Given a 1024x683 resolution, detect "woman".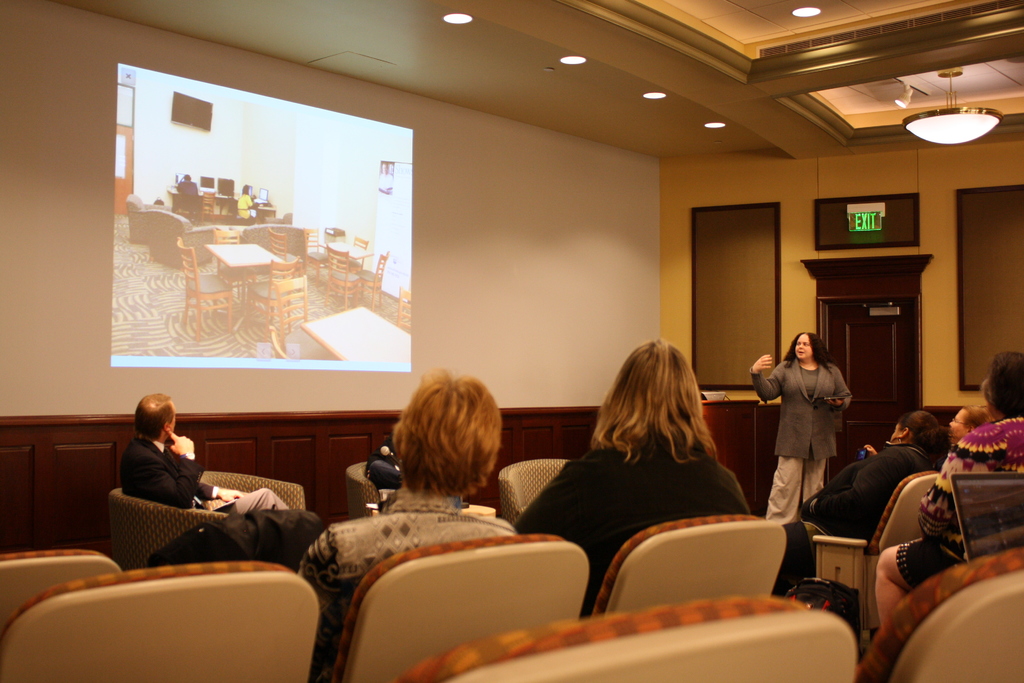
box(803, 412, 950, 542).
